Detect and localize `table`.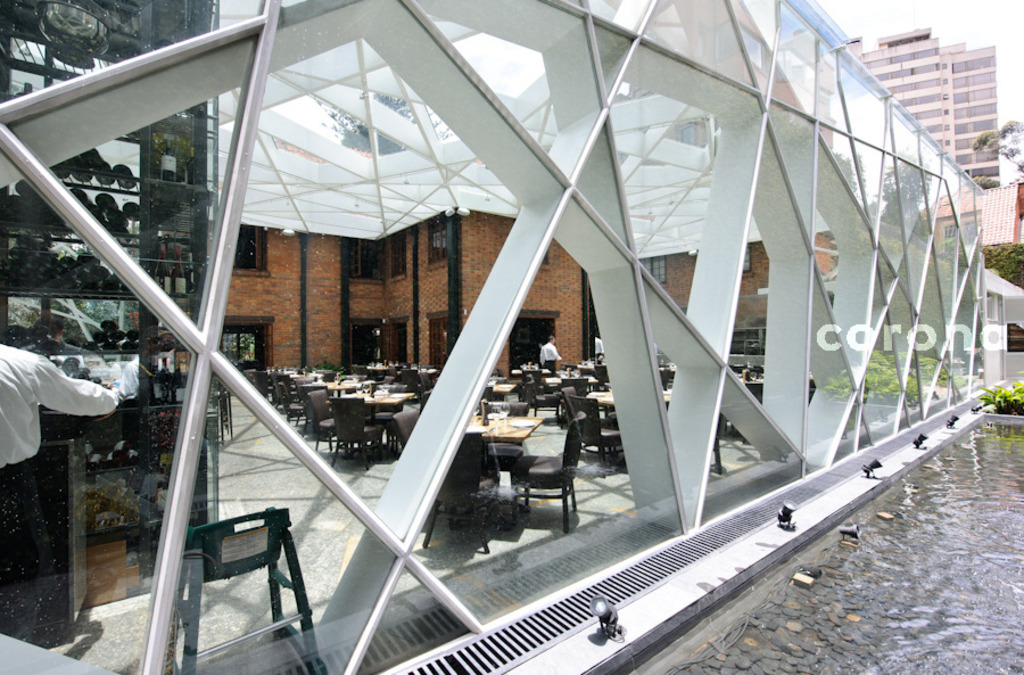
Localized at select_region(463, 412, 545, 456).
